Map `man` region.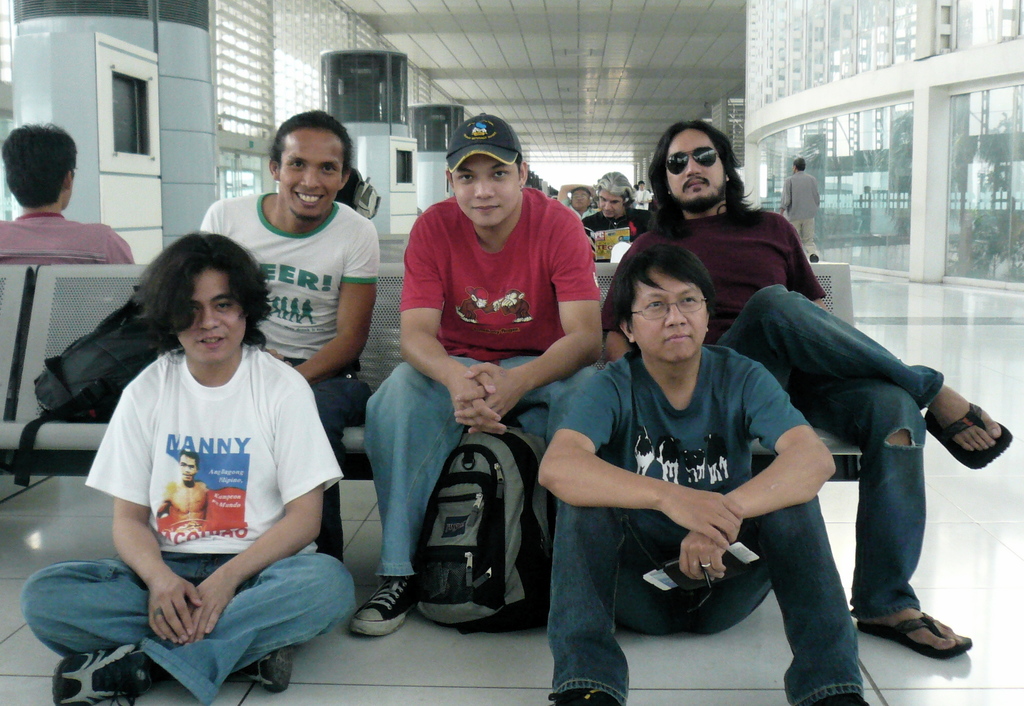
Mapped to Rect(605, 119, 1014, 673).
